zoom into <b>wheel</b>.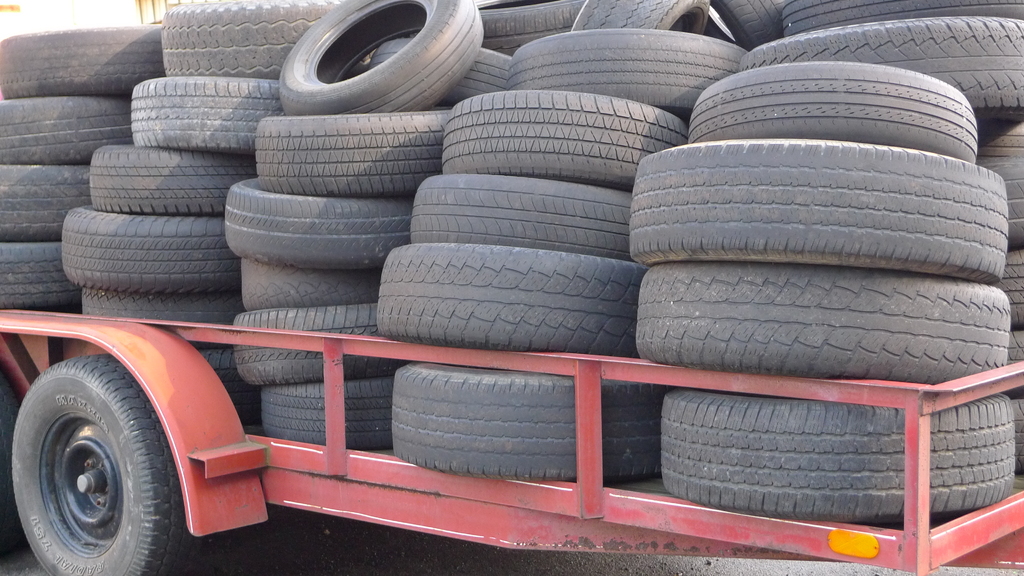
Zoom target: bbox=[0, 359, 30, 553].
